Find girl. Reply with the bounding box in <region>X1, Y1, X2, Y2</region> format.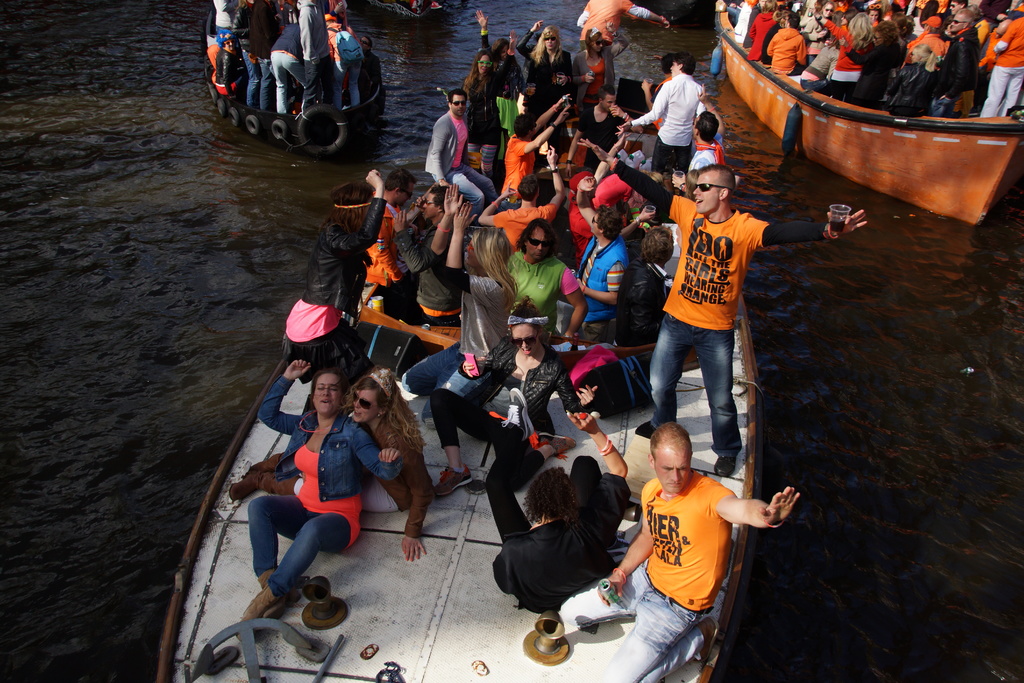
<region>804, 1, 840, 63</region>.
